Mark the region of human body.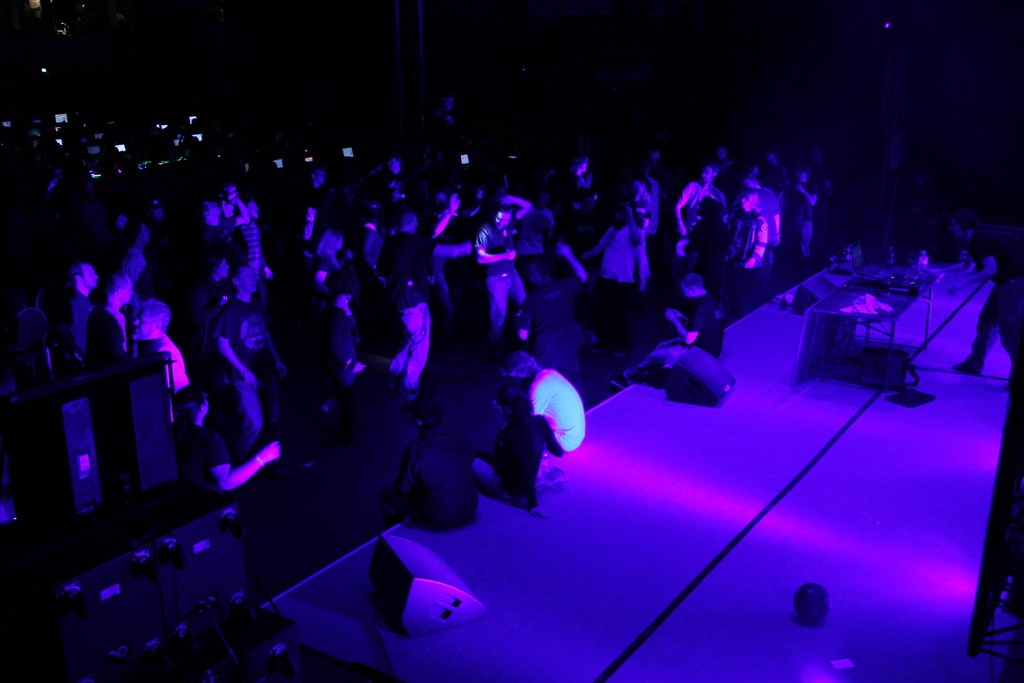
Region: (left=179, top=383, right=281, bottom=502).
